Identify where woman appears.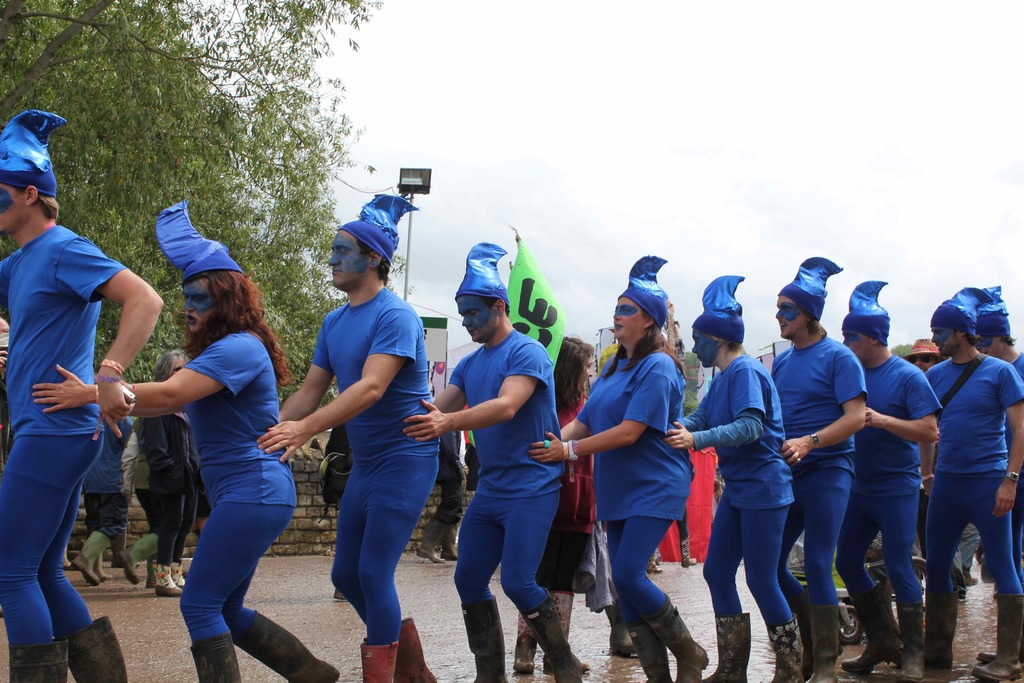
Appears at [666, 274, 797, 682].
